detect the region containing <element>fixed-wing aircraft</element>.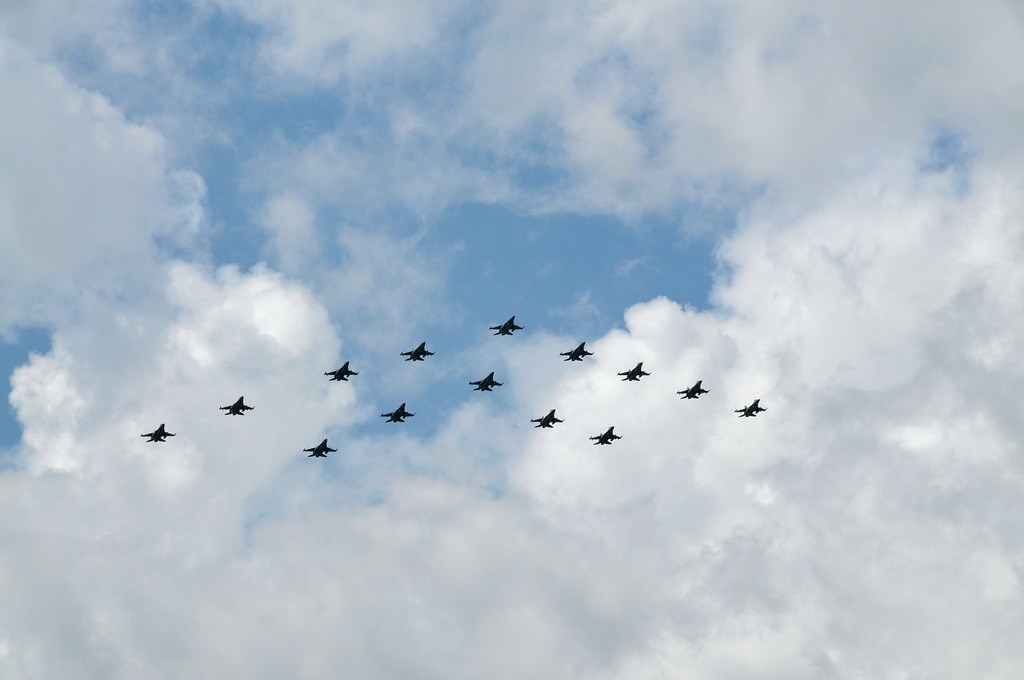
locate(142, 425, 176, 446).
